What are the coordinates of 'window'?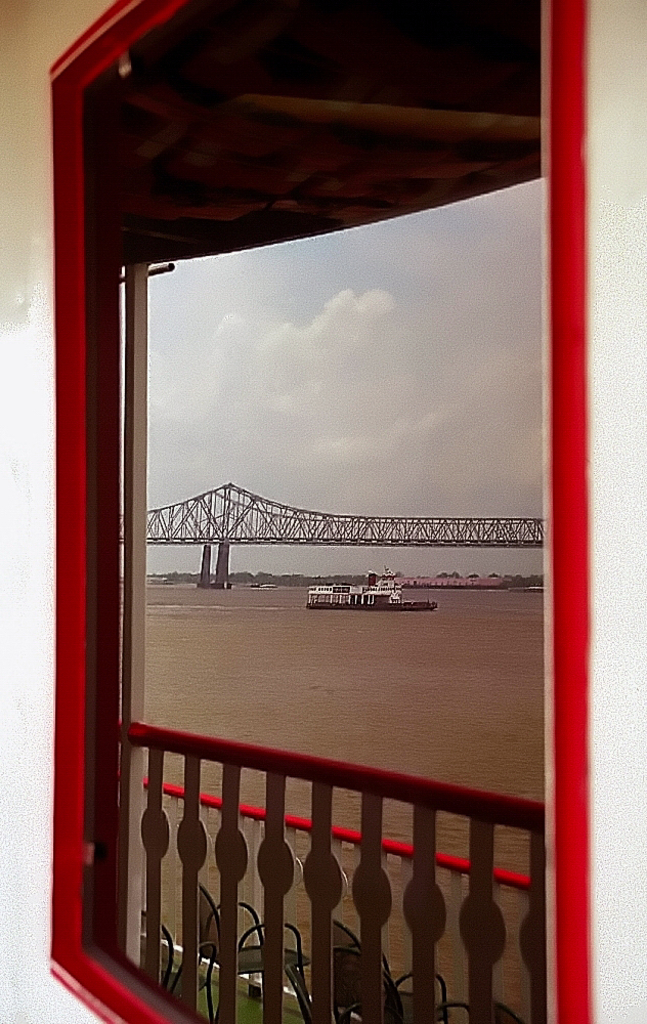
BBox(71, 0, 583, 1023).
